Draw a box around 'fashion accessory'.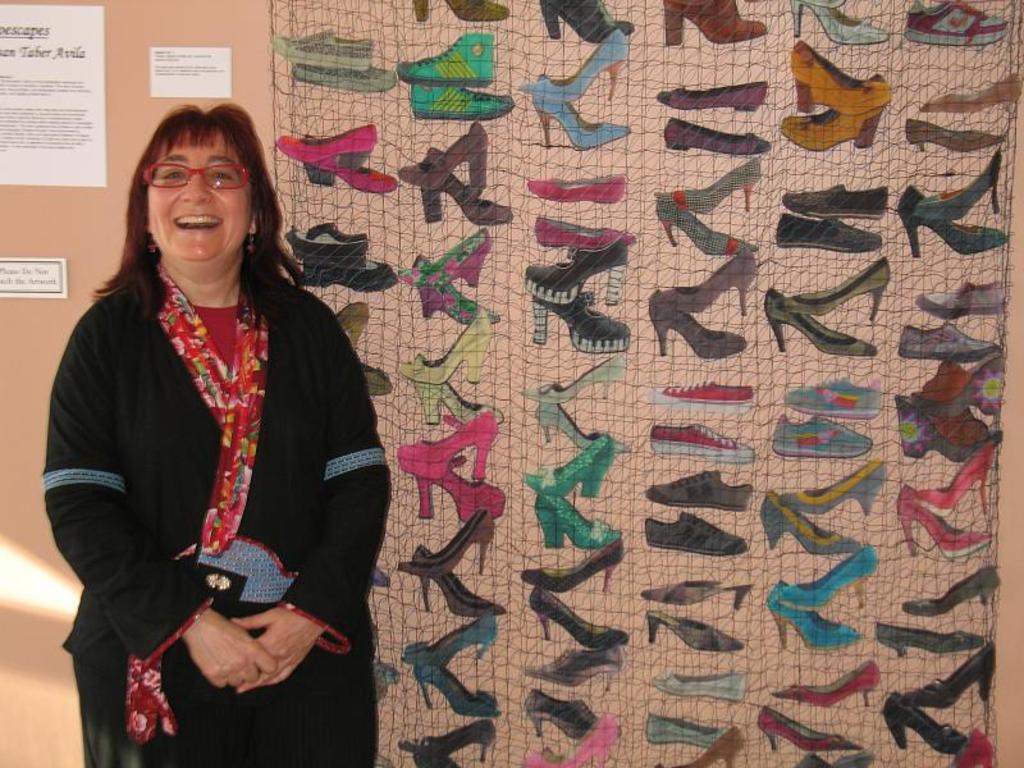
{"left": 639, "top": 576, "right": 759, "bottom": 616}.
